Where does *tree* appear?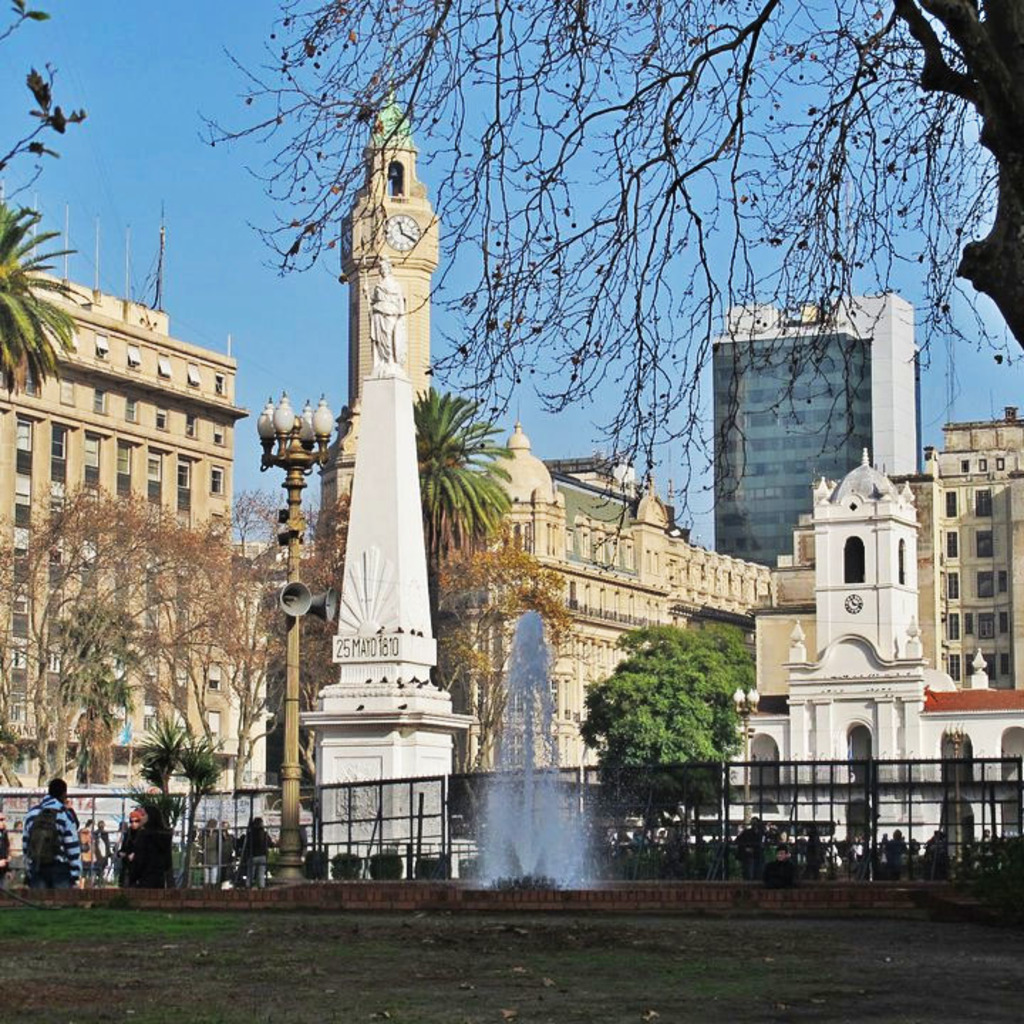
Appears at region(577, 604, 778, 769).
